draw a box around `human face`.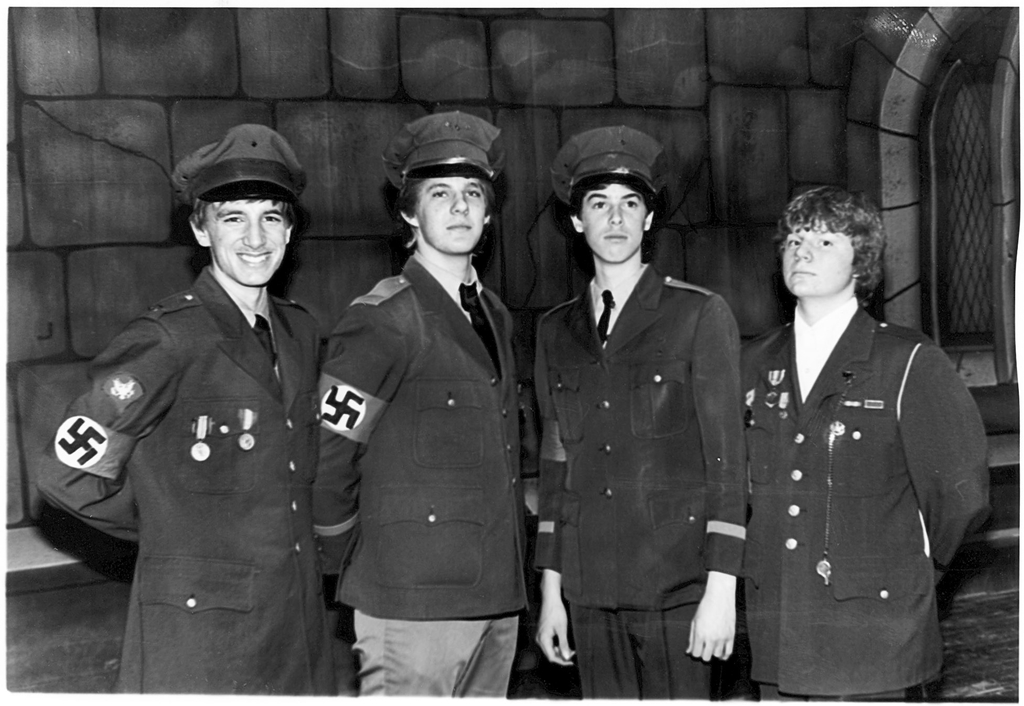
crop(415, 171, 488, 255).
